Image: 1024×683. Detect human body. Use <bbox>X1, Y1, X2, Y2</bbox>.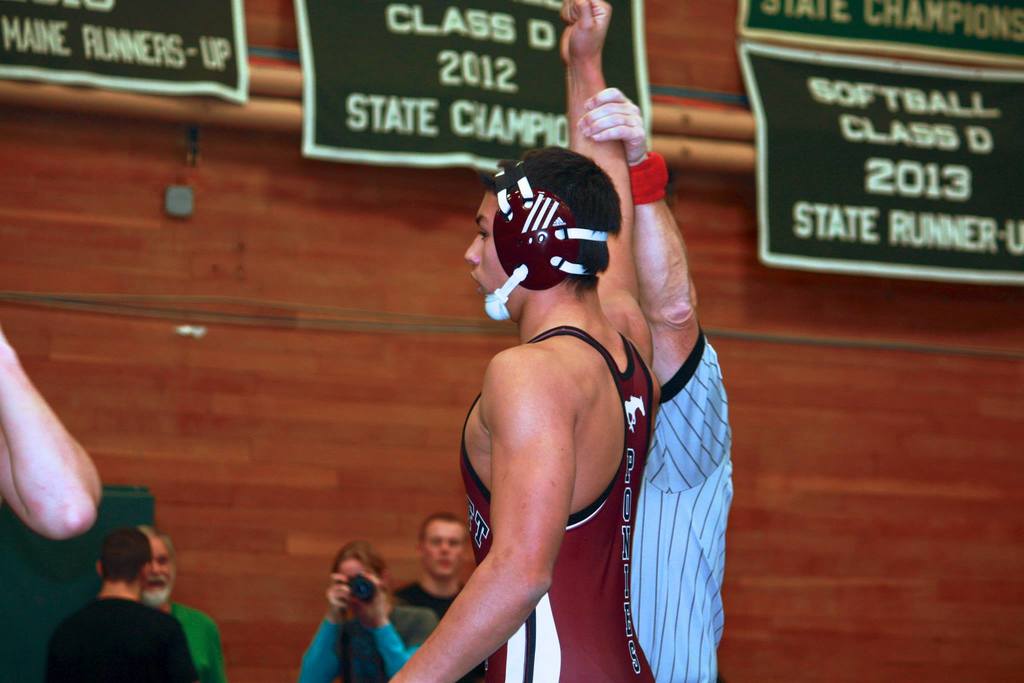
<bbox>48, 520, 198, 681</bbox>.
